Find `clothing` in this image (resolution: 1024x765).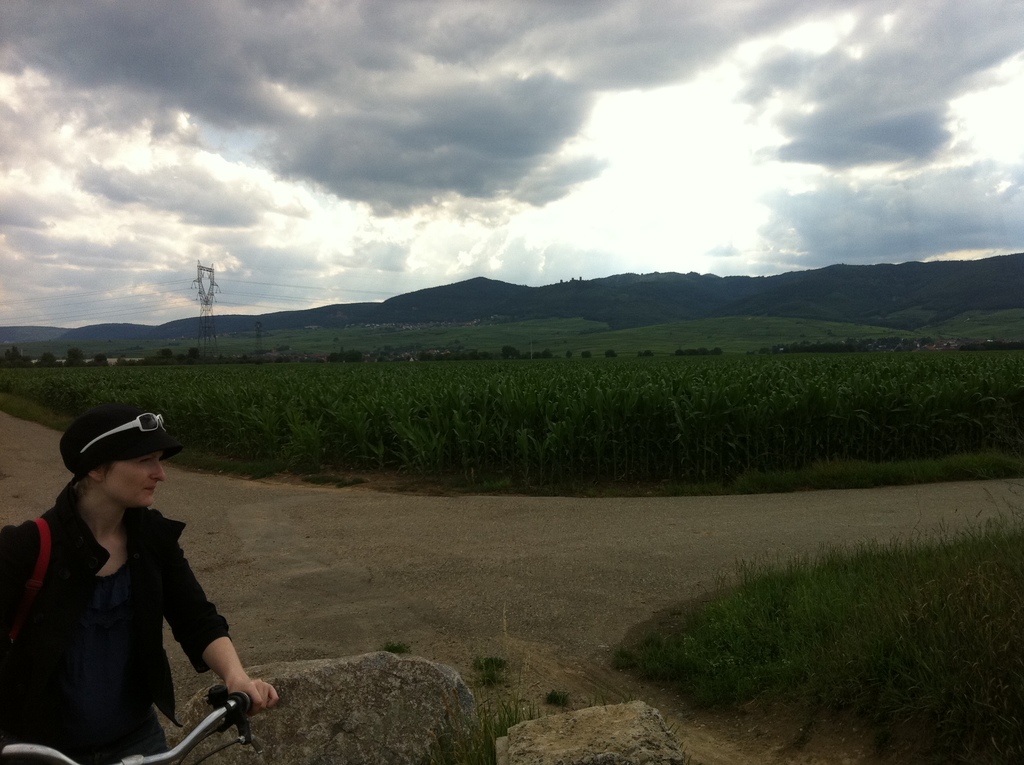
(left=6, top=479, right=252, bottom=746).
